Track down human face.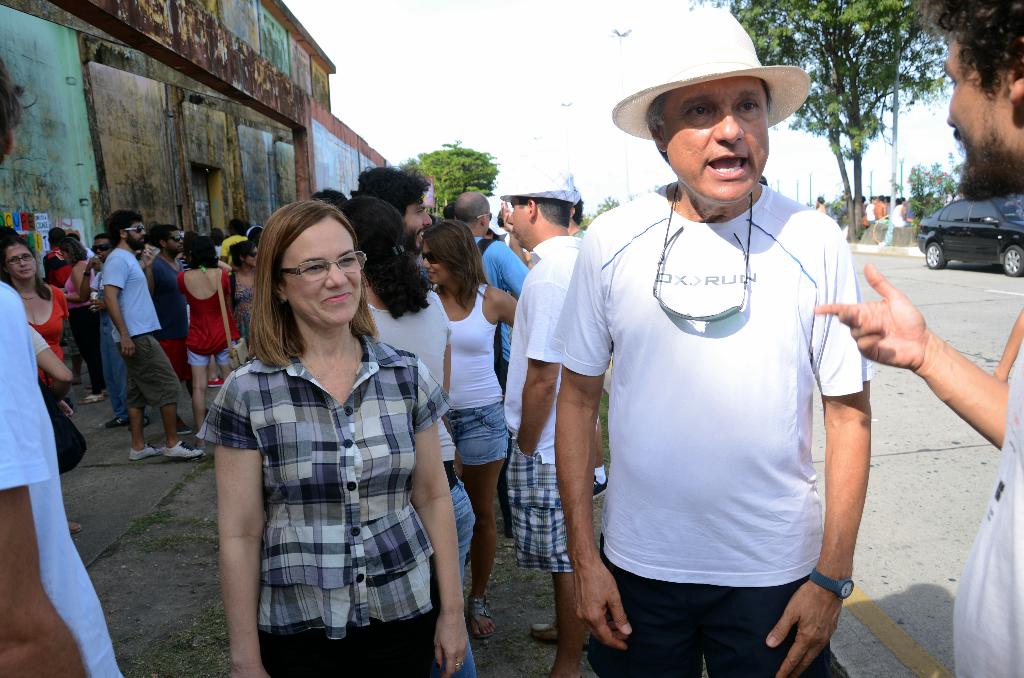
Tracked to crop(164, 232, 180, 255).
